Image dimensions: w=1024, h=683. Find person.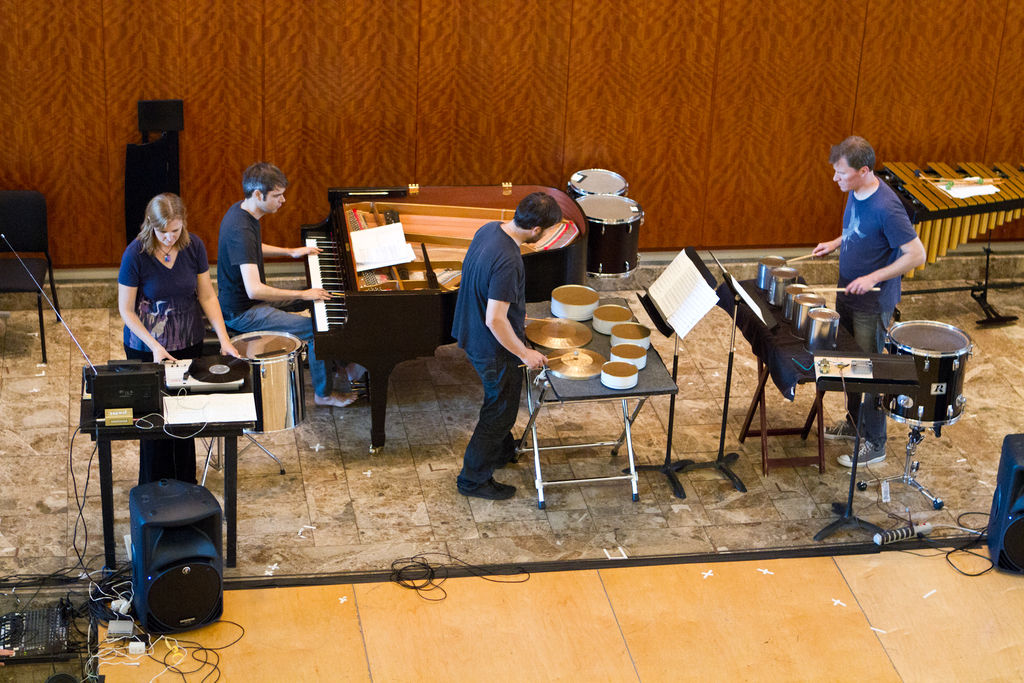
Rect(216, 160, 358, 408).
